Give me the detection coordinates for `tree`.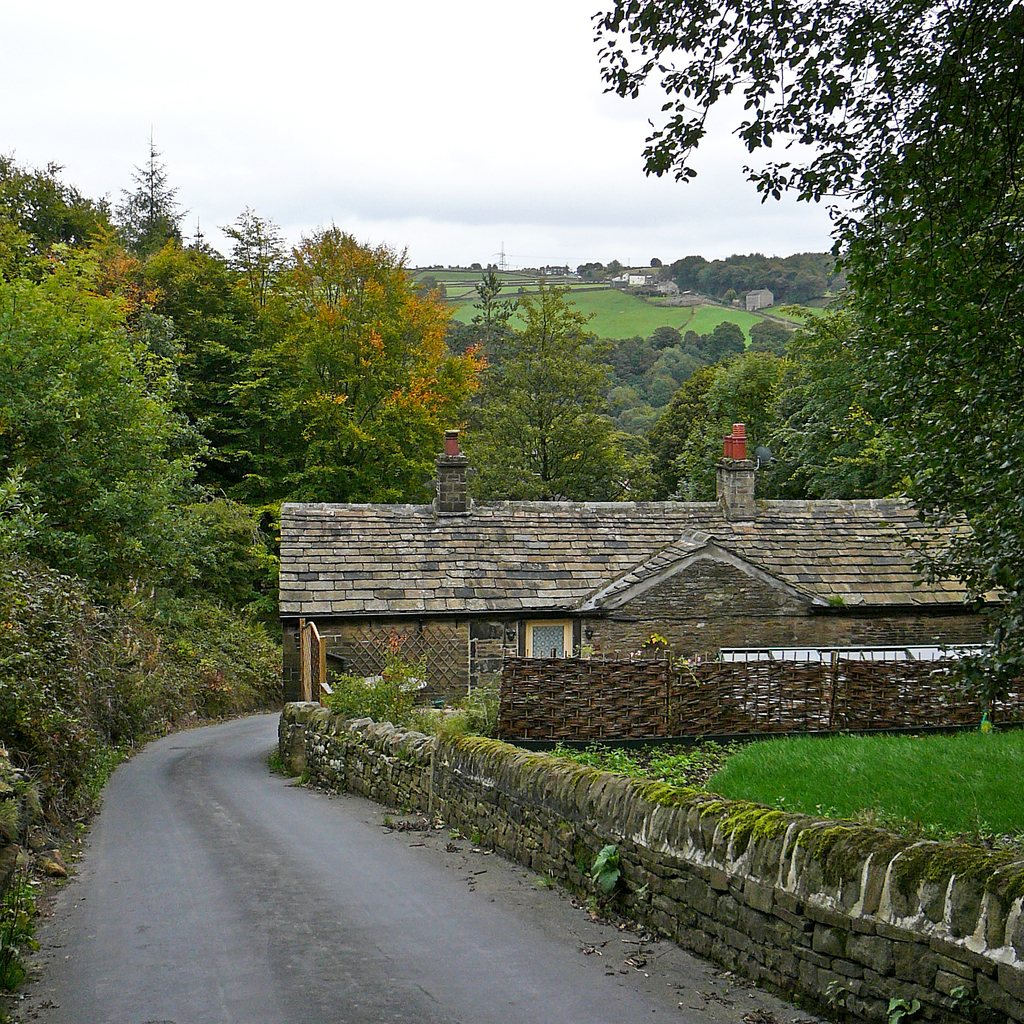
crop(764, 259, 822, 307).
